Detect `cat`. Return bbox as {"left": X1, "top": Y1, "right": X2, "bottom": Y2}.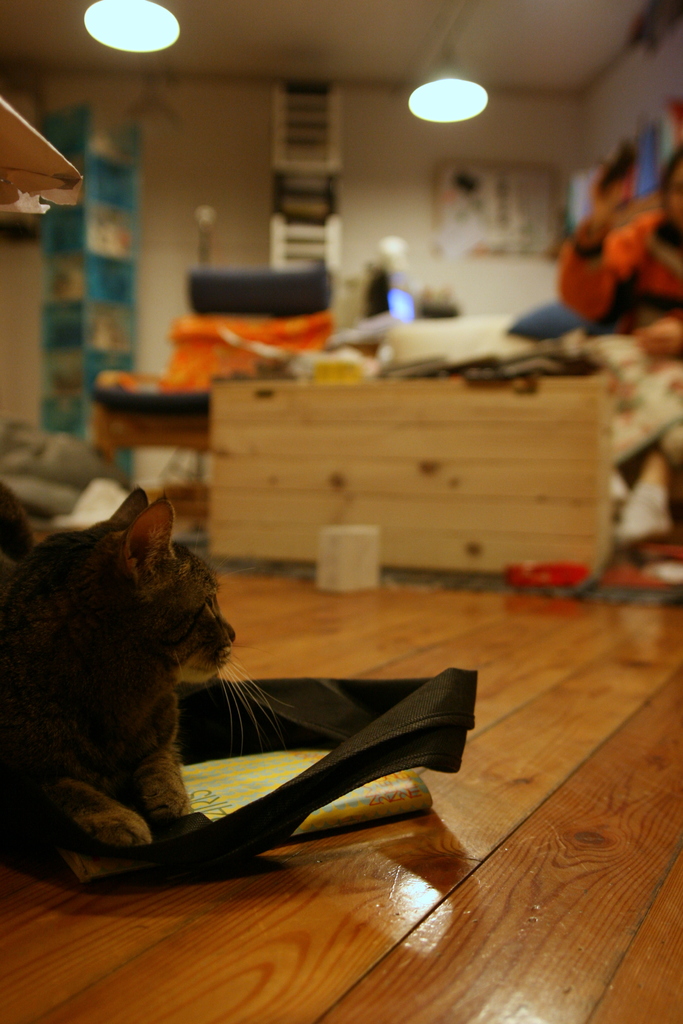
{"left": 0, "top": 483, "right": 286, "bottom": 870}.
